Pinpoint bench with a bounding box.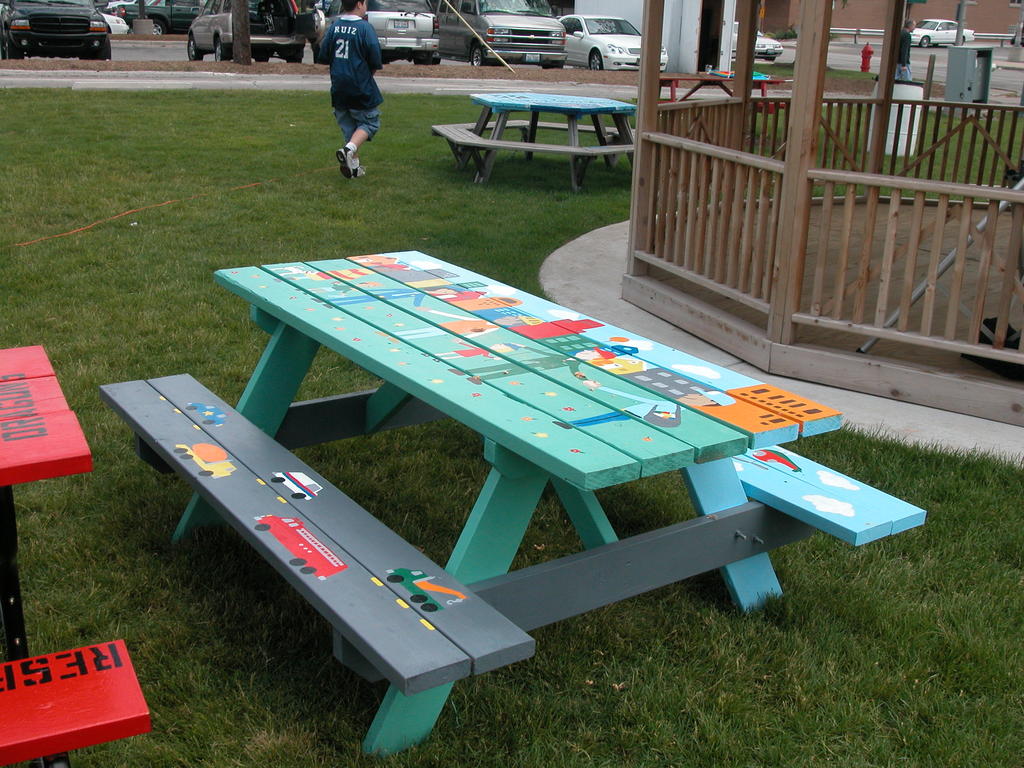
pyautogui.locateOnScreen(657, 78, 784, 113).
